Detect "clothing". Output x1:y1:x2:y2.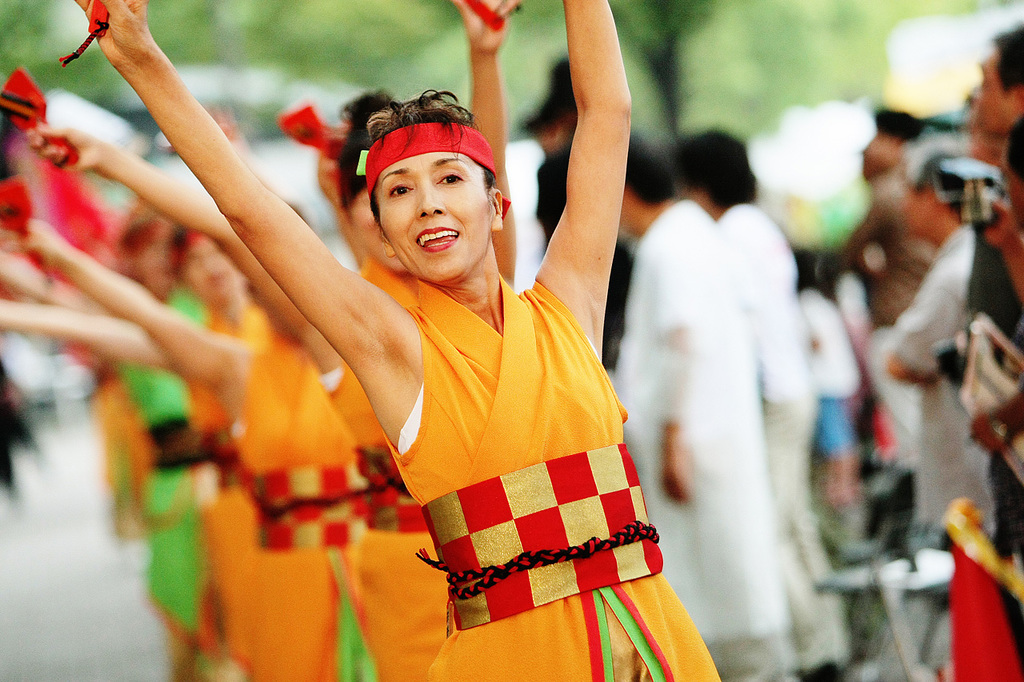
716:206:822:679.
